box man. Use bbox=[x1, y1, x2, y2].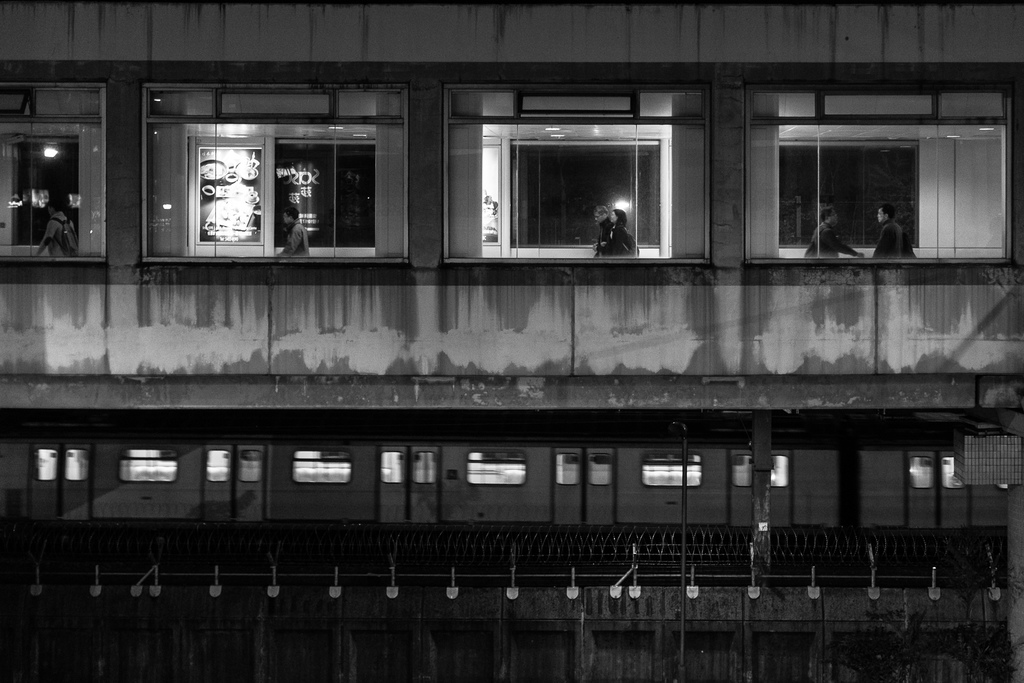
bbox=[871, 204, 904, 259].
